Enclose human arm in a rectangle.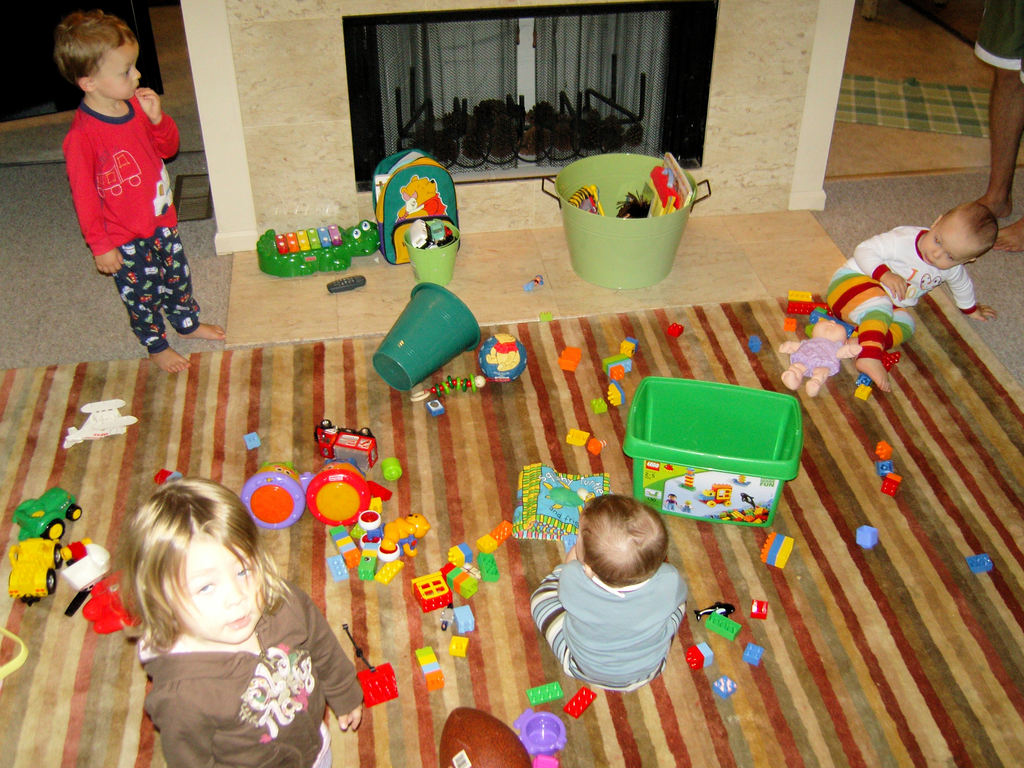
159,696,228,767.
